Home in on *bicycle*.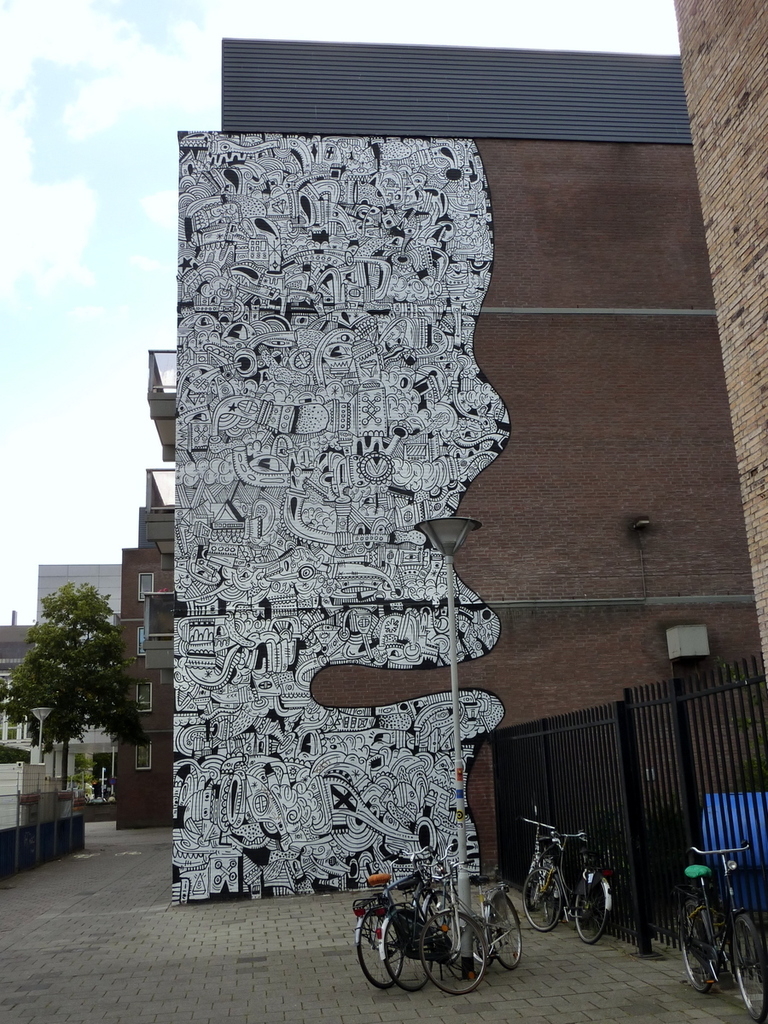
Homed in at Rect(521, 821, 564, 921).
